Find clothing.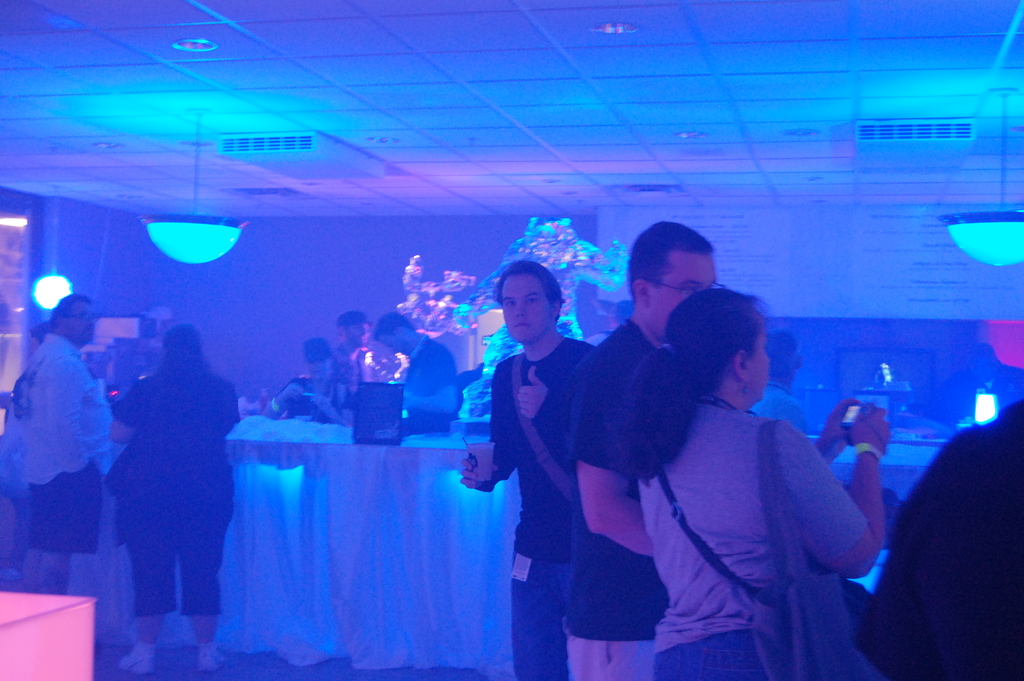
756 381 819 432.
